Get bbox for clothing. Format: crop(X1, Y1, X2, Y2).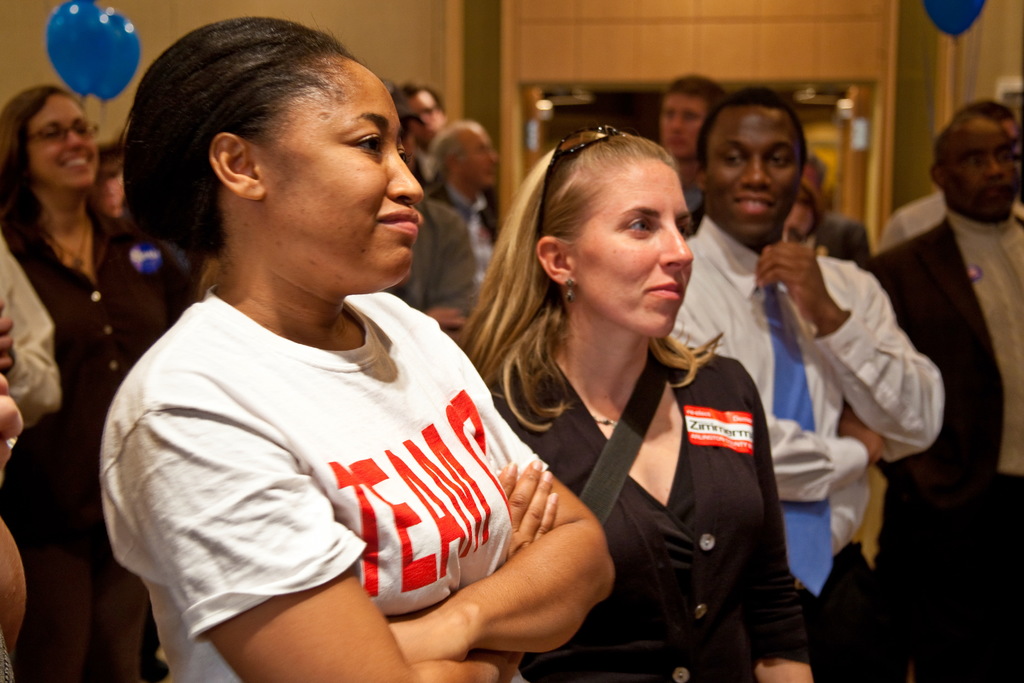
crop(653, 208, 939, 682).
